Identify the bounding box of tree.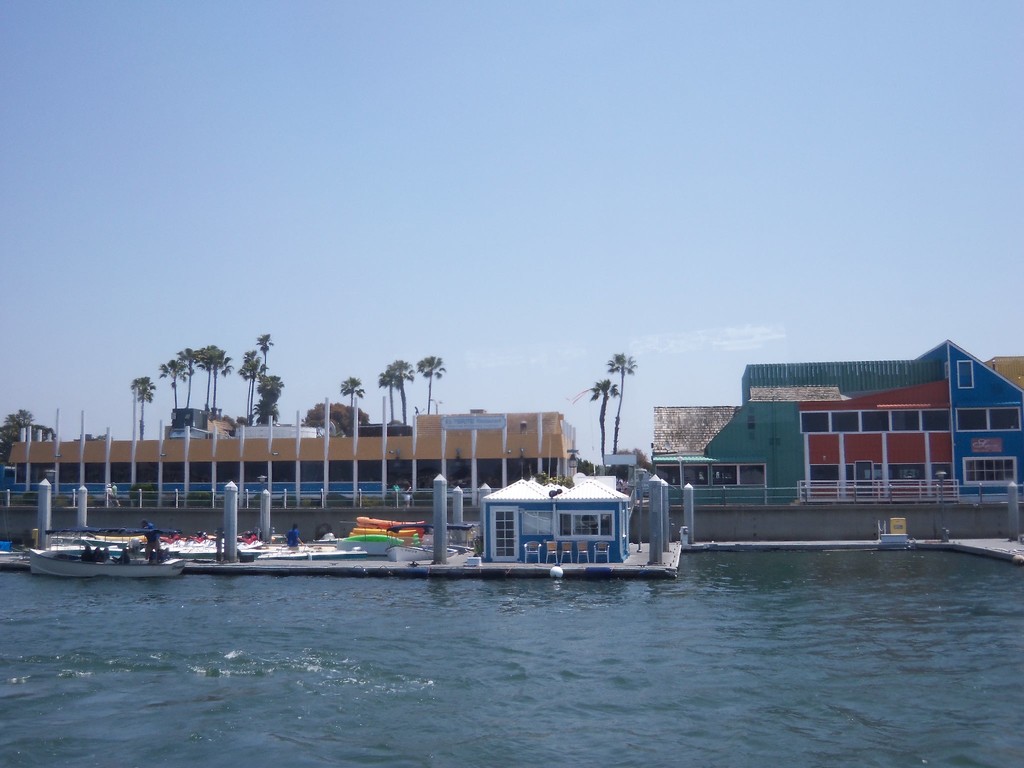
locate(0, 408, 60, 464).
